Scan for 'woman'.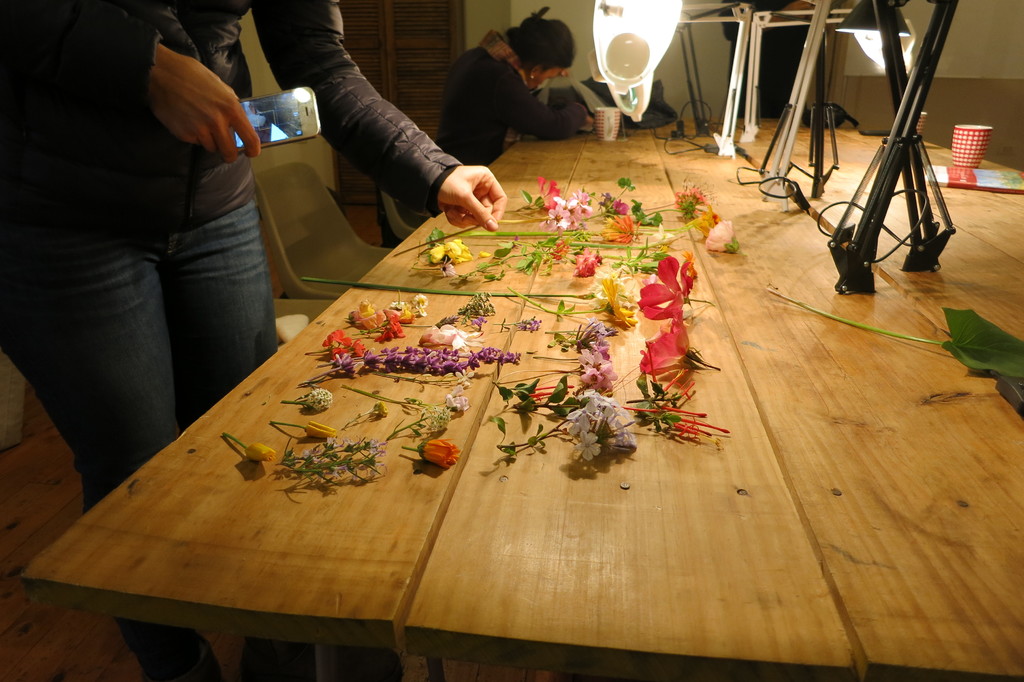
Scan result: 424, 10, 598, 145.
